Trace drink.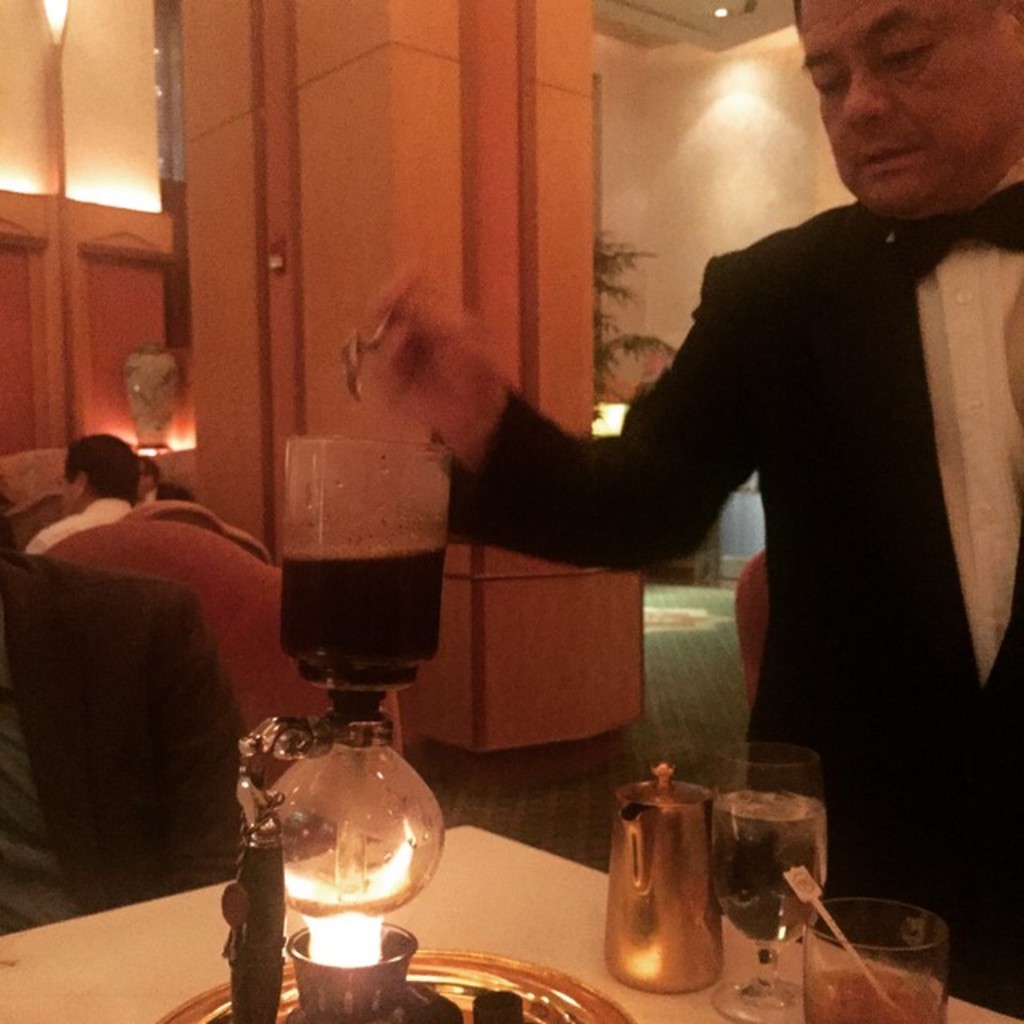
Traced to Rect(280, 539, 450, 726).
